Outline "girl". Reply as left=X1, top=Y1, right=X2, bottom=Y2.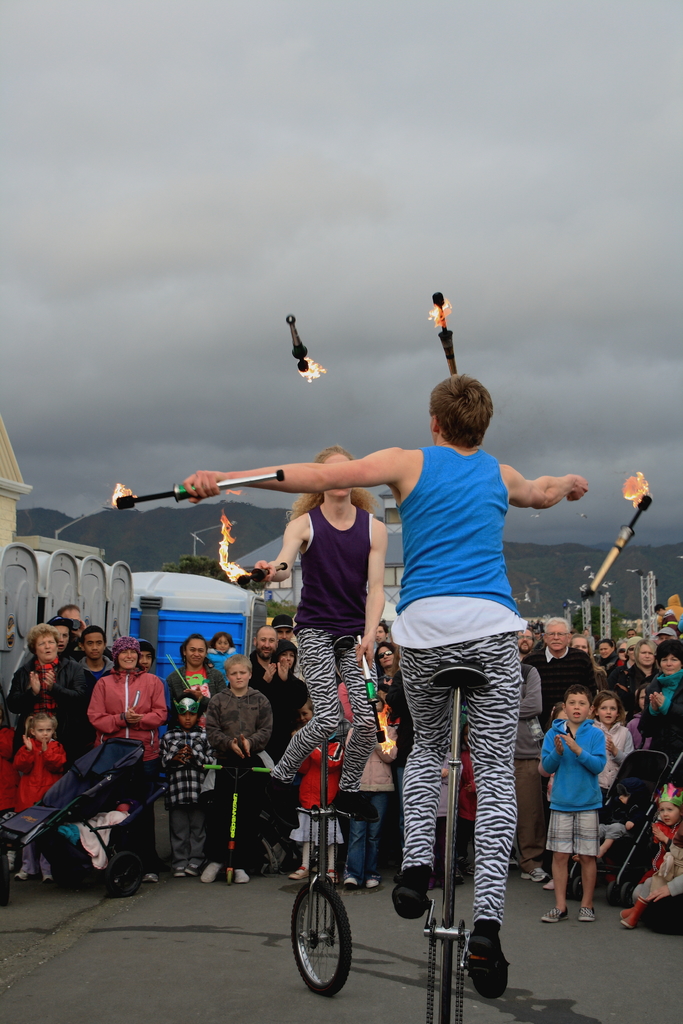
left=536, top=700, right=571, bottom=893.
